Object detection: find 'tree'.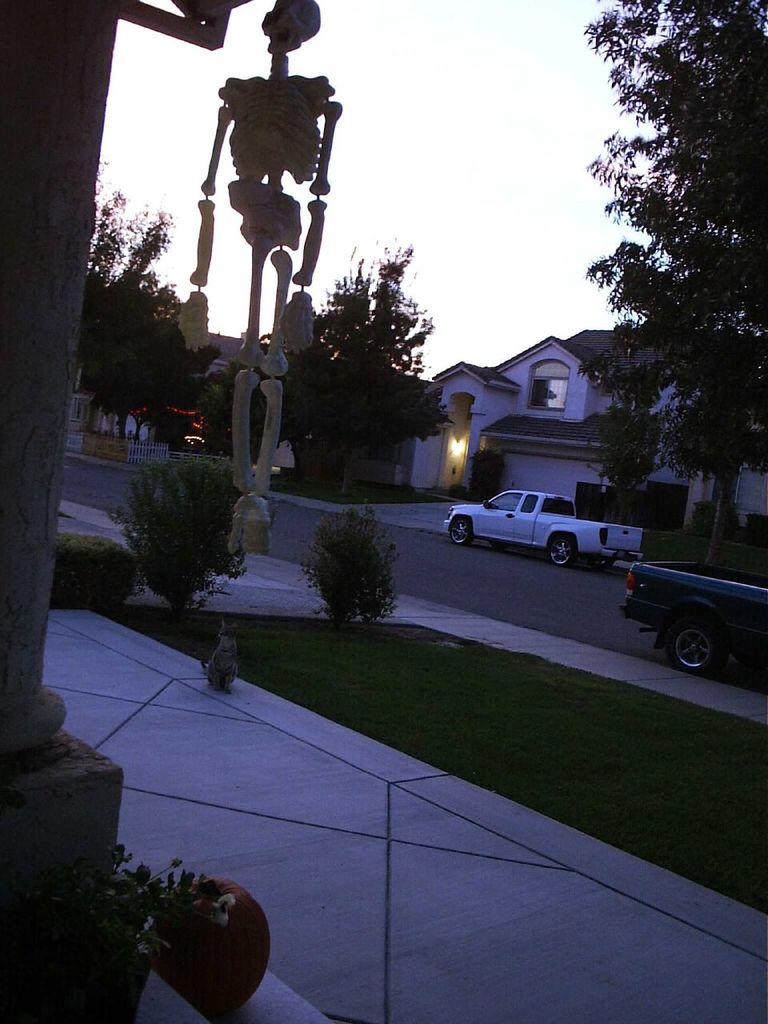
(81, 178, 214, 458).
